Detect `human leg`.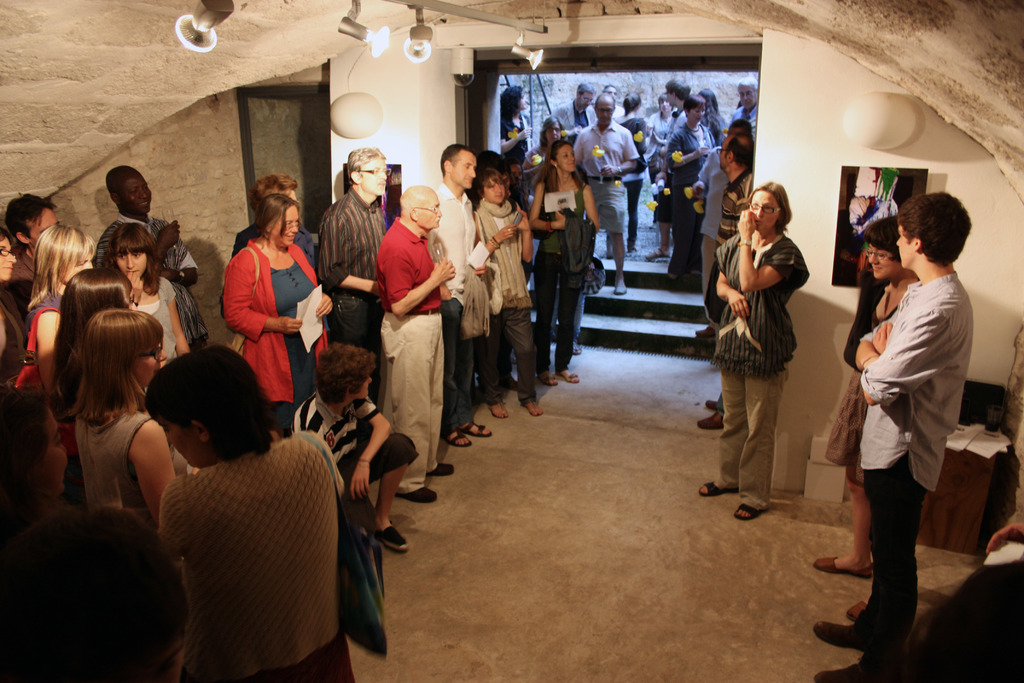
Detected at 476/295/534/418.
